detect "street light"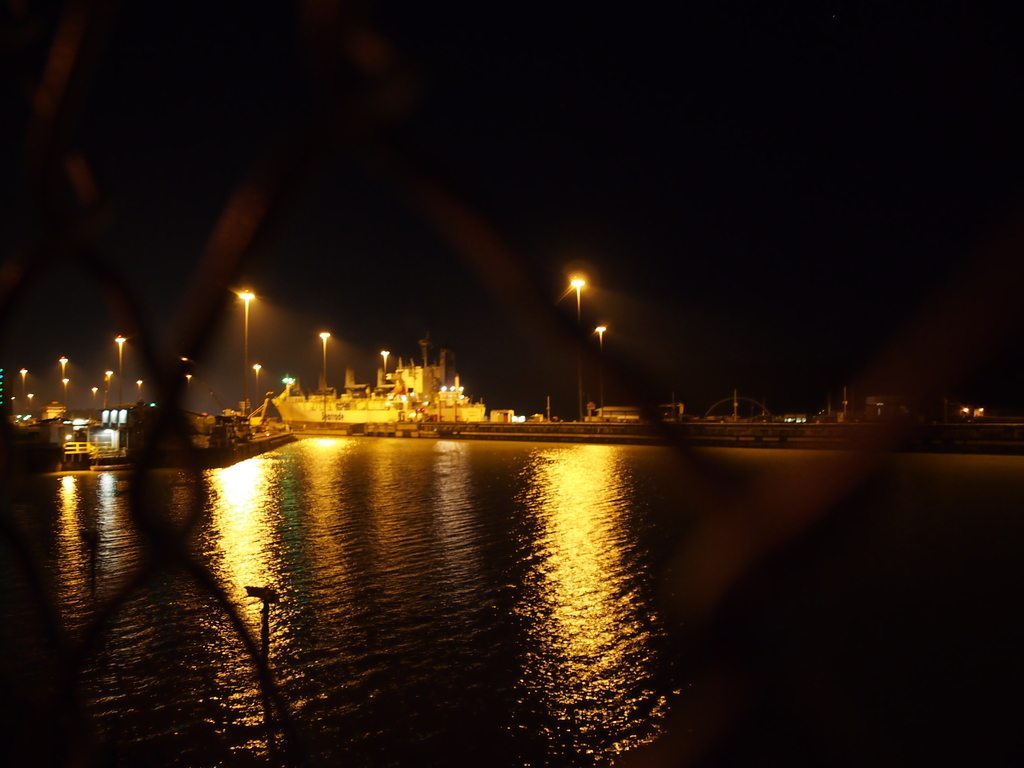
select_region(380, 348, 390, 372)
